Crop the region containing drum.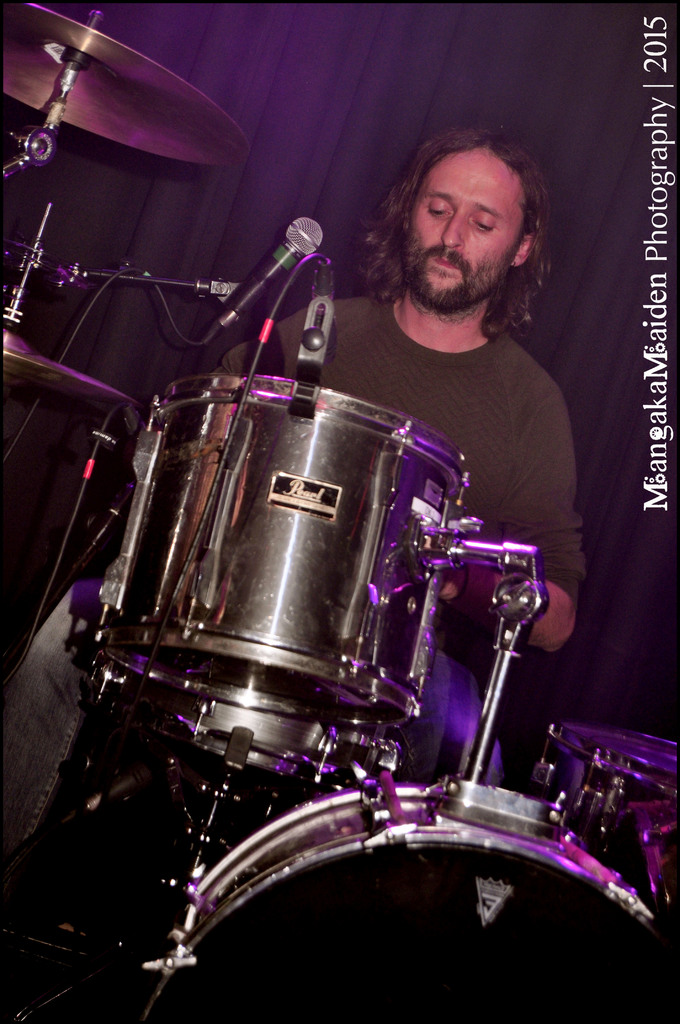
Crop region: <region>529, 724, 679, 925</region>.
